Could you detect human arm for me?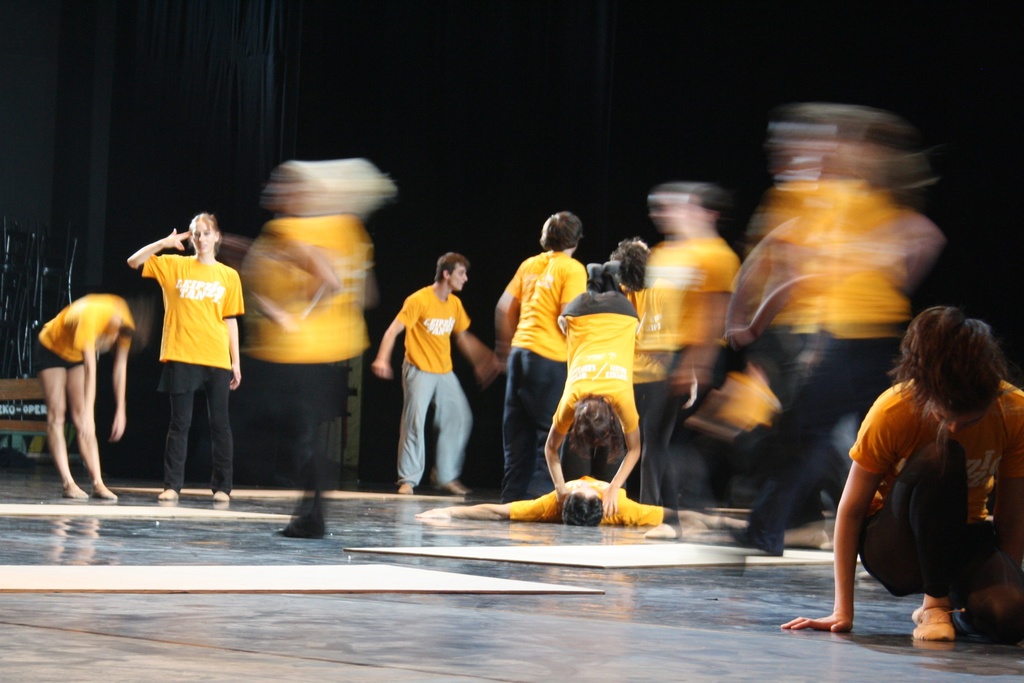
Detection result: [x1=554, y1=256, x2=583, y2=311].
